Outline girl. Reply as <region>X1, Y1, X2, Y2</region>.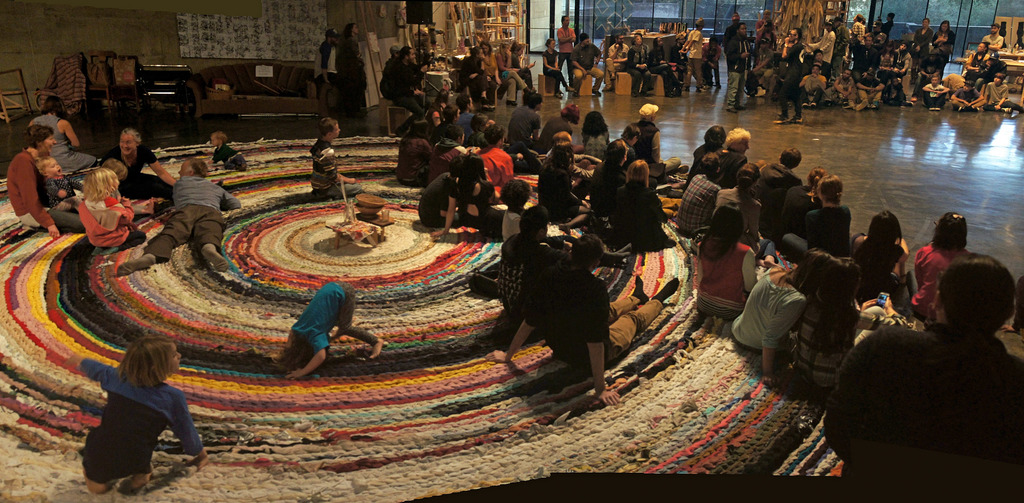
<region>602, 158, 679, 254</region>.
